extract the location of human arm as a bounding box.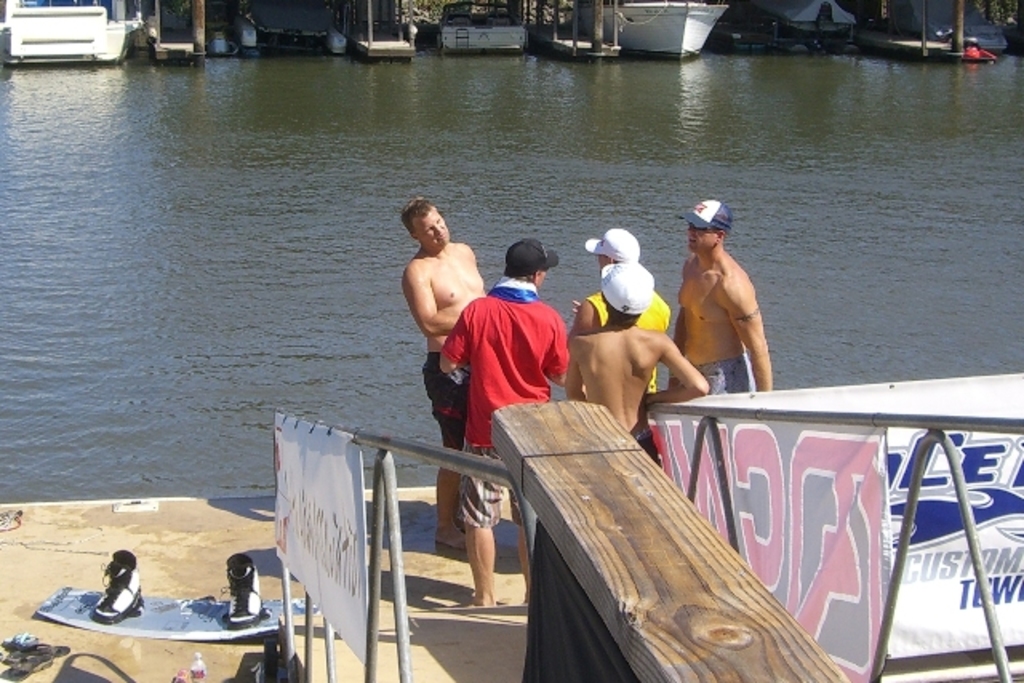
[568, 301, 600, 333].
